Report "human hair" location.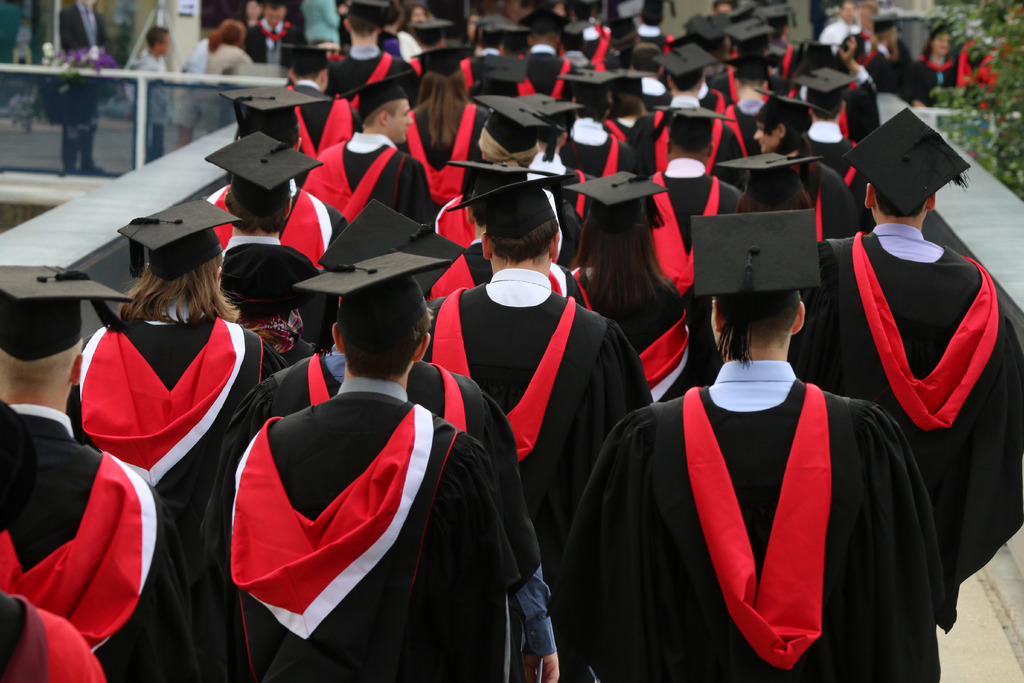
Report: bbox=[754, 114, 815, 185].
